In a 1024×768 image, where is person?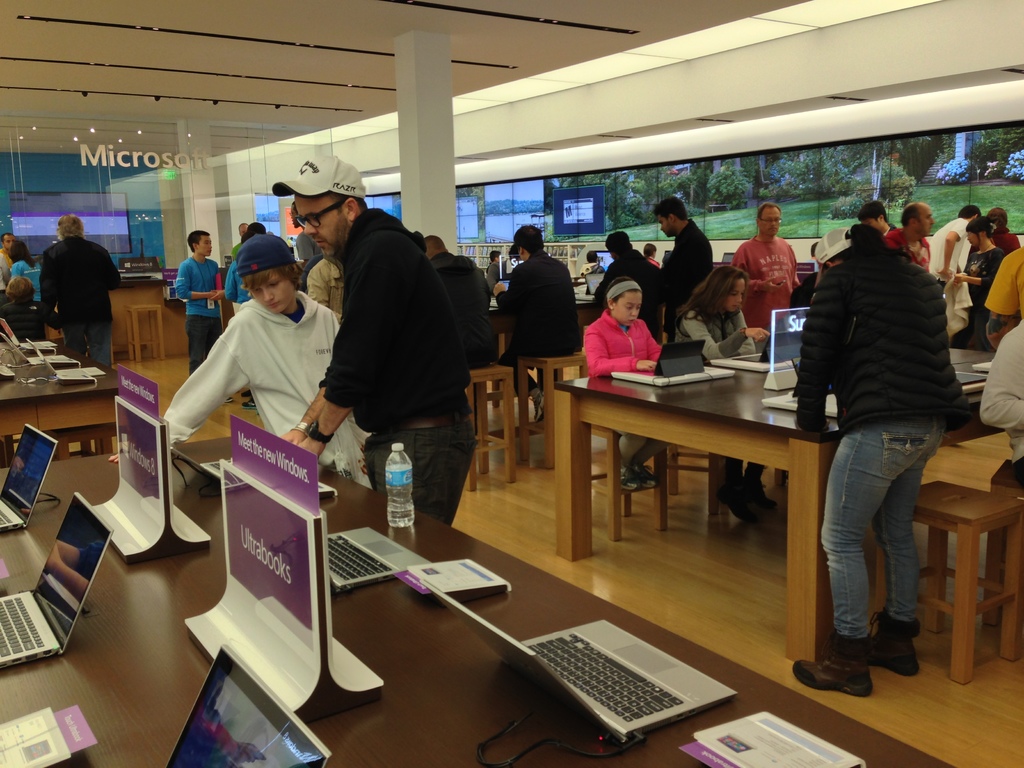
left=677, top=266, right=774, bottom=526.
